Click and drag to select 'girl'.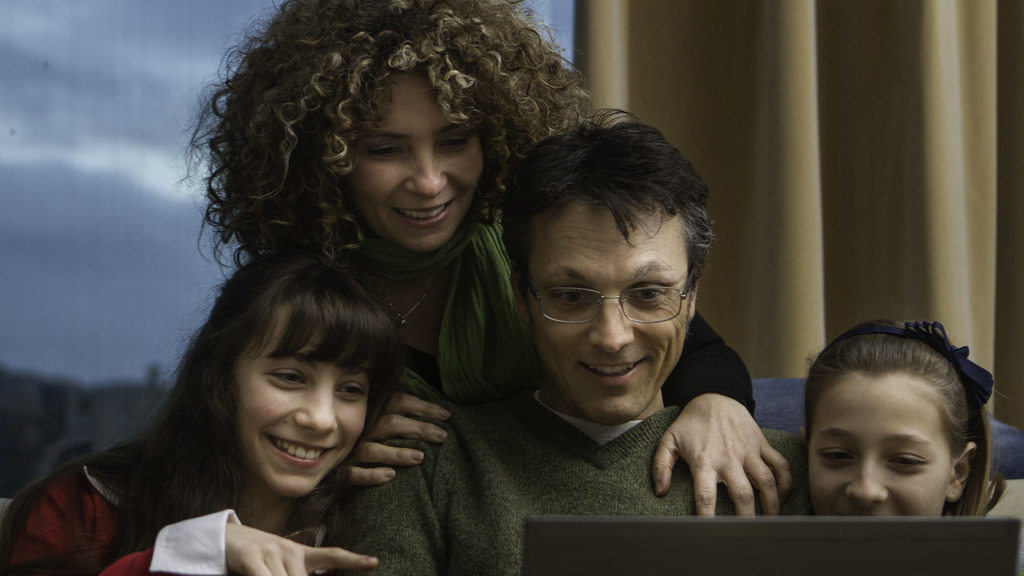
Selection: bbox(0, 254, 404, 575).
